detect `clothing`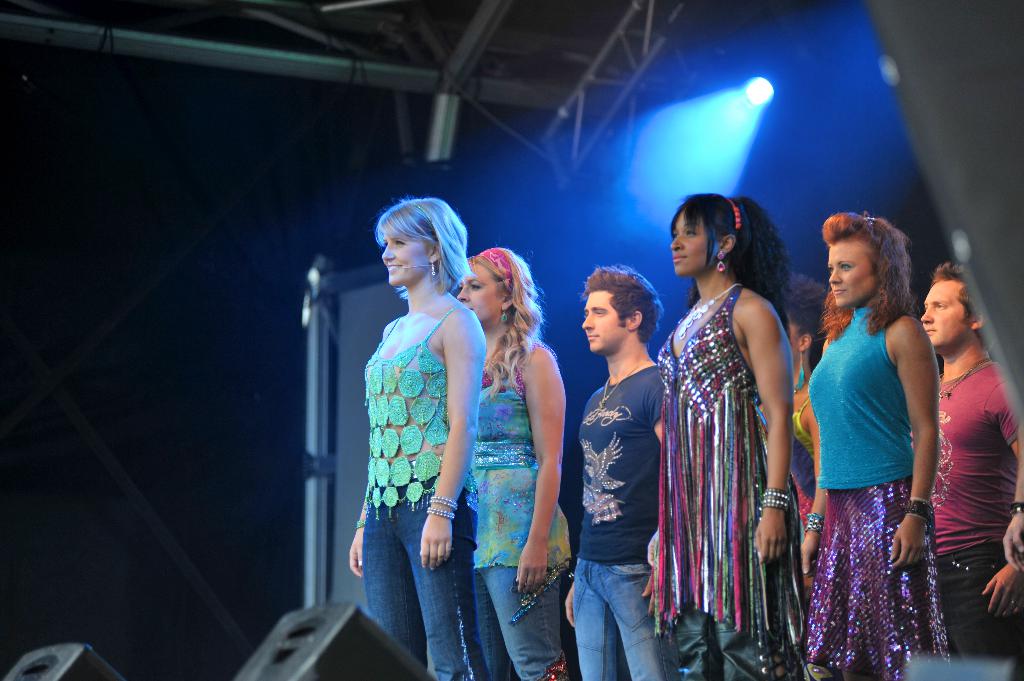
<region>476, 572, 568, 679</region>
